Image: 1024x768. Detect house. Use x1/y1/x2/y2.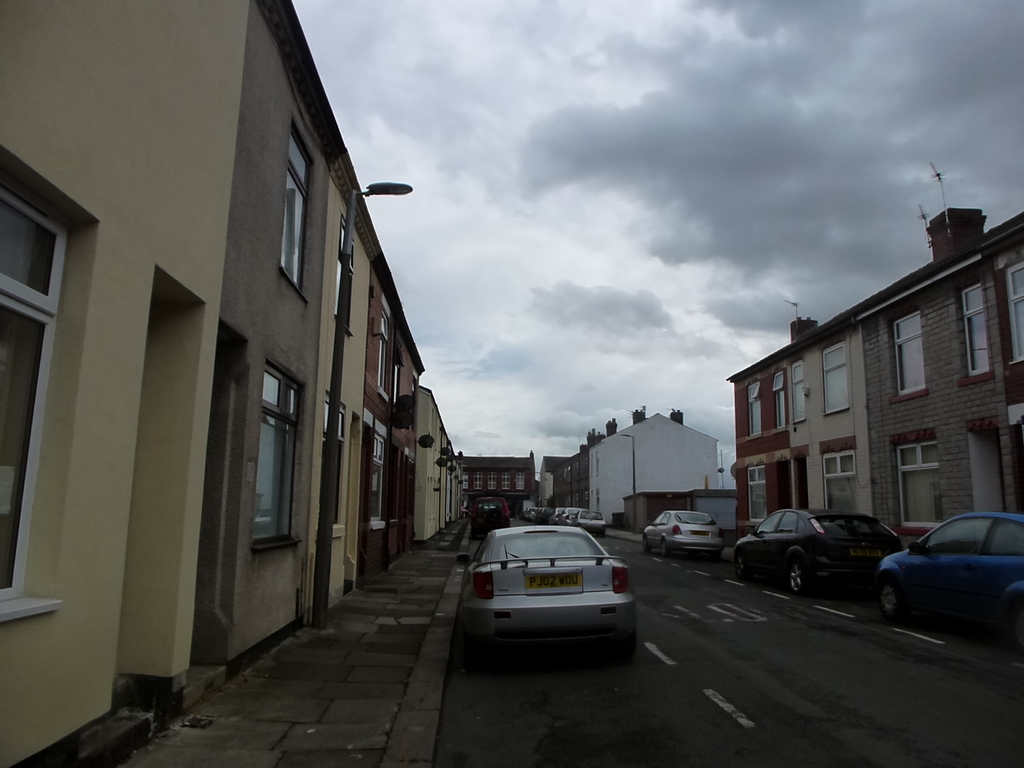
540/404/718/531.
